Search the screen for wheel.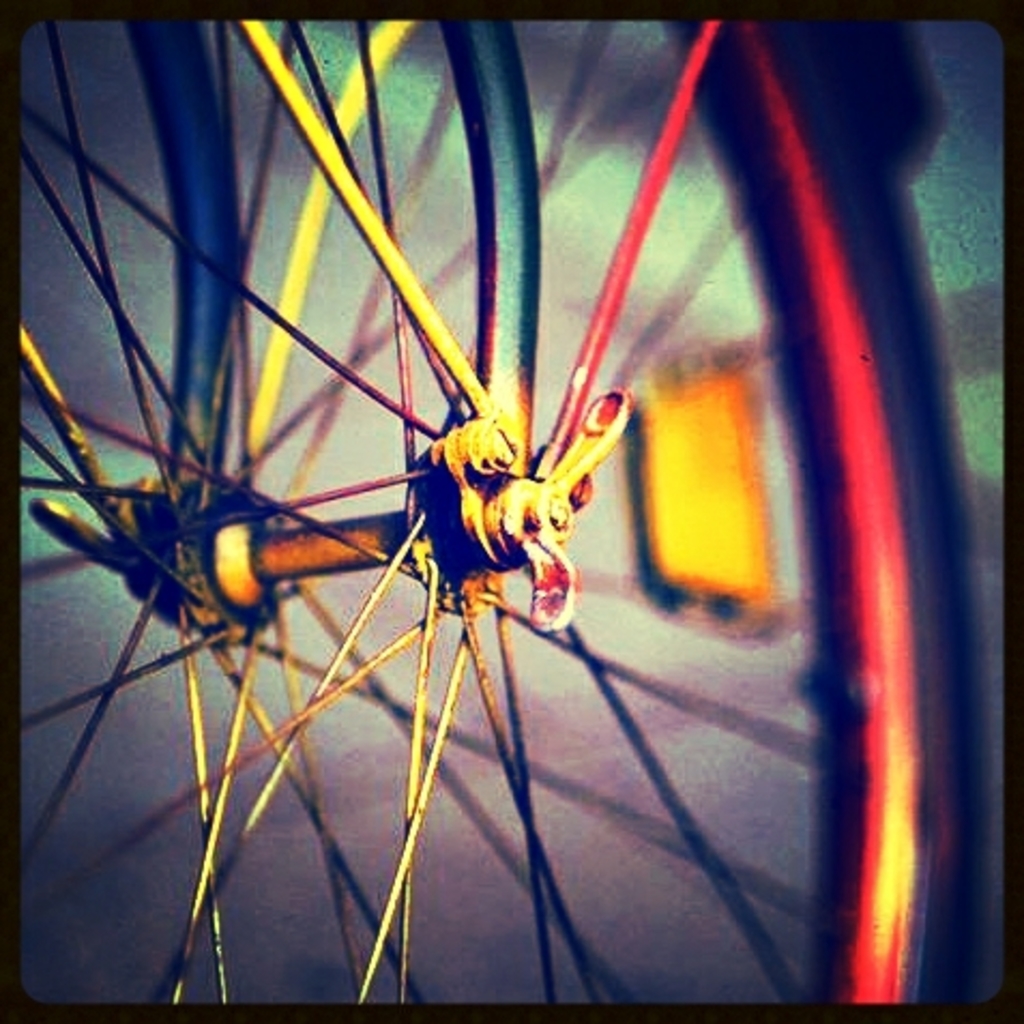
Found at <box>19,0,992,996</box>.
